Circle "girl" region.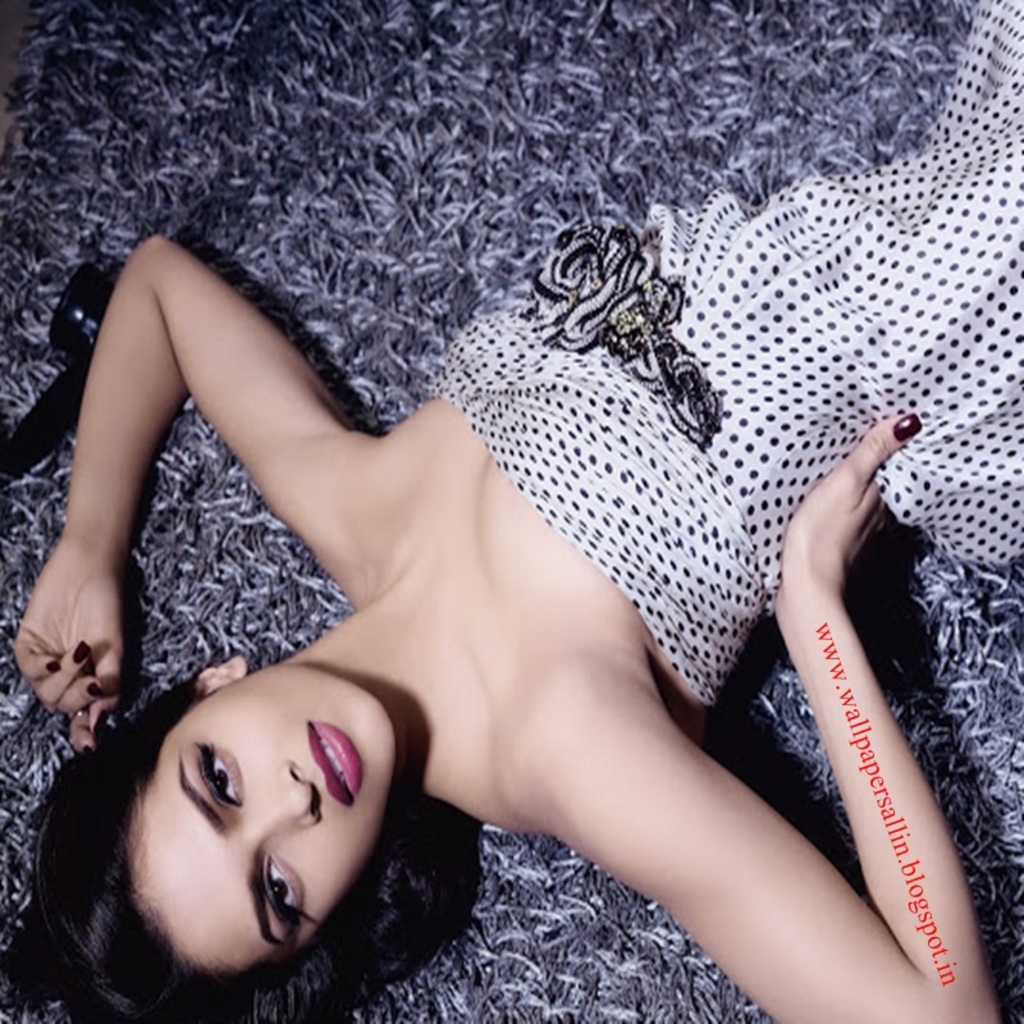
Region: bbox=(0, 0, 1023, 1023).
